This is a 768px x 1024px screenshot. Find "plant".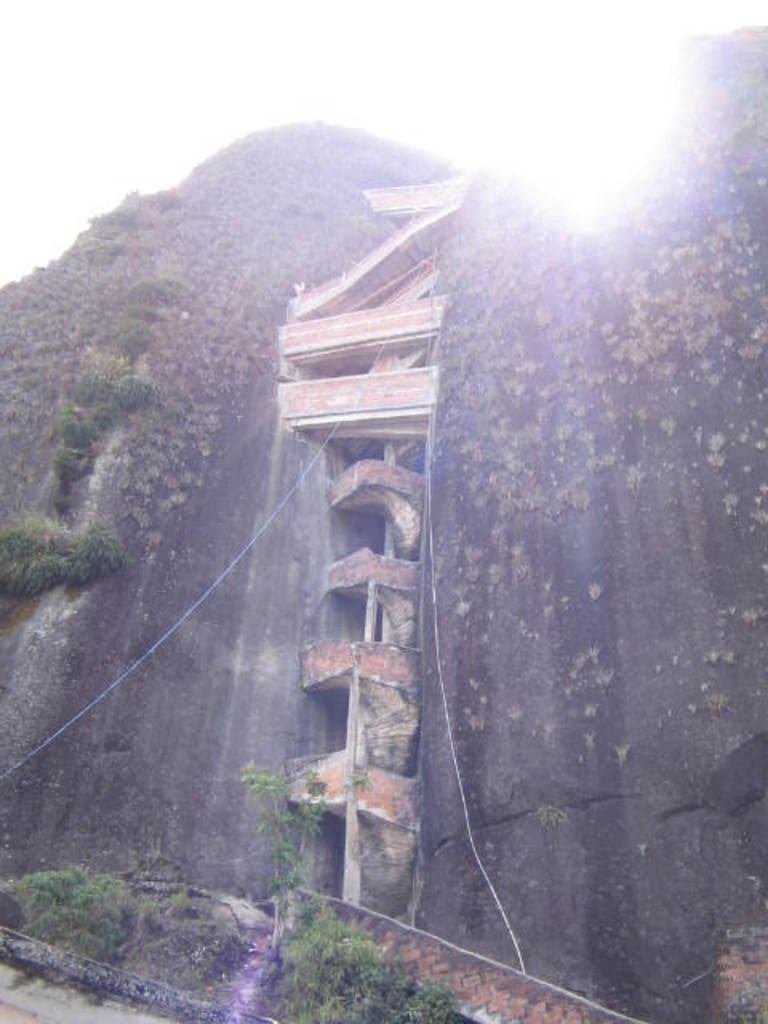
Bounding box: 0,862,125,958.
